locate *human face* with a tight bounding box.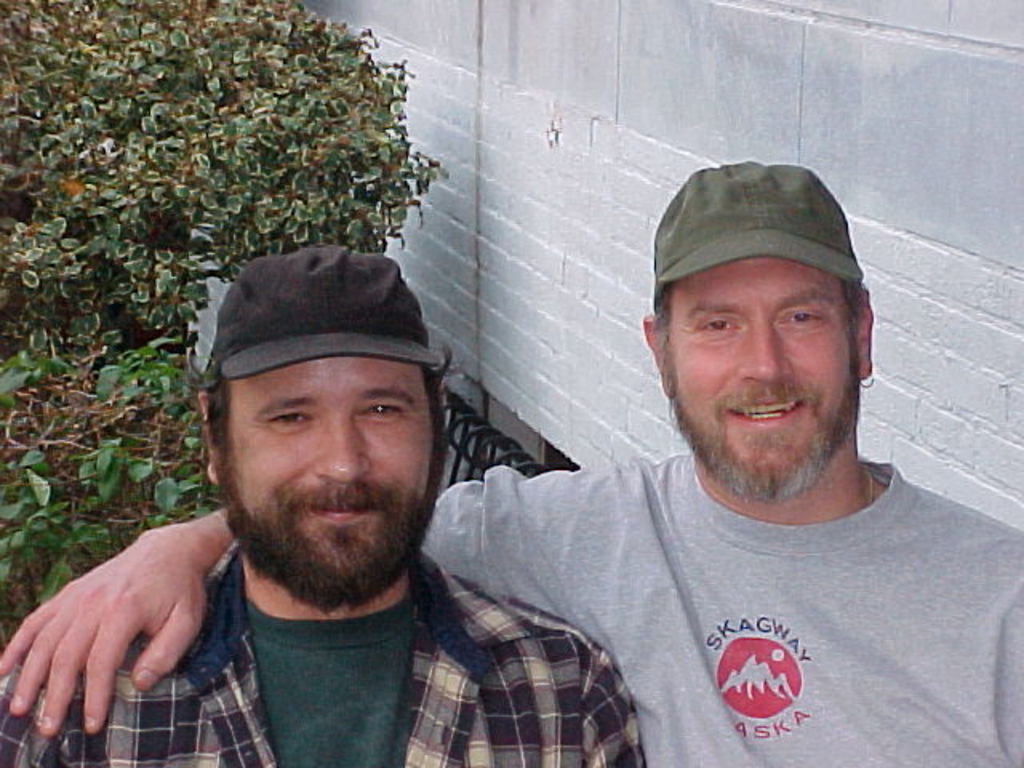
crop(658, 256, 861, 499).
